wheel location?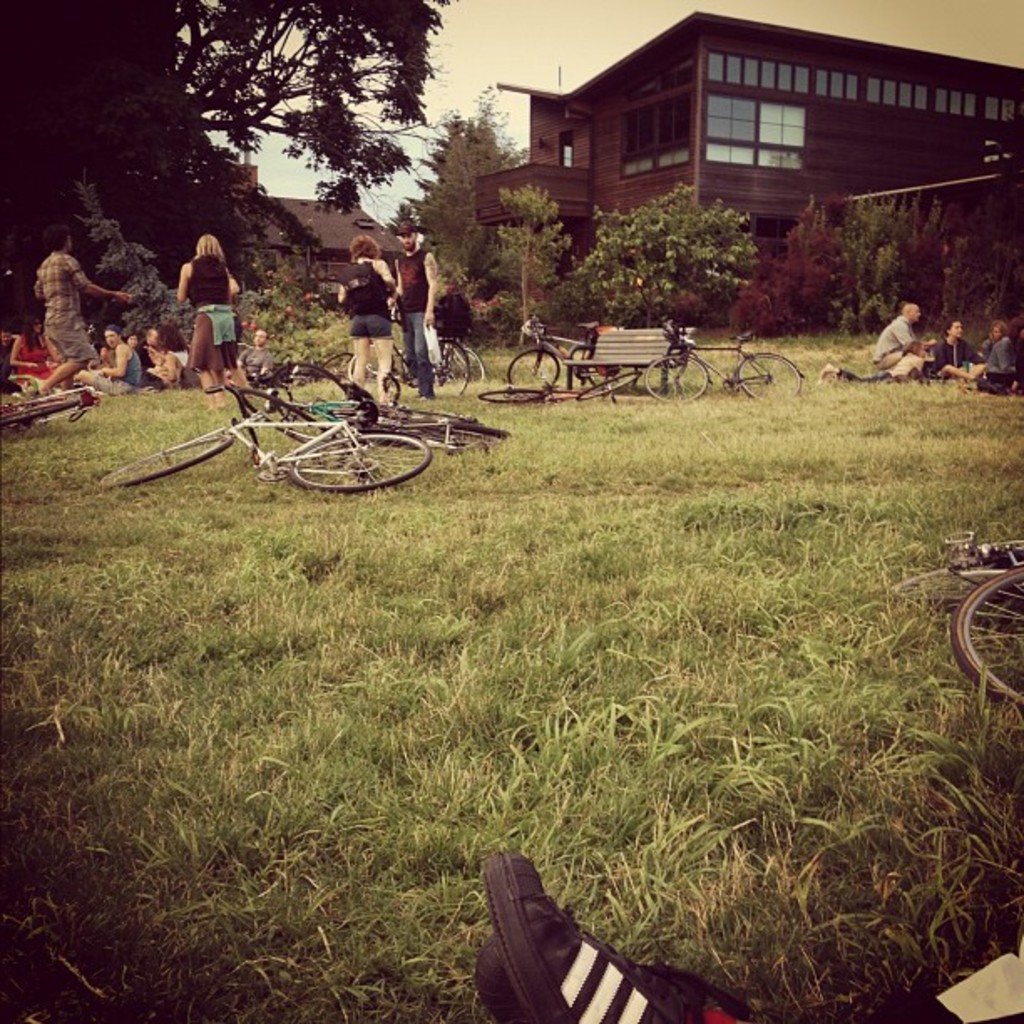
pyautogui.locateOnScreen(268, 417, 440, 495)
